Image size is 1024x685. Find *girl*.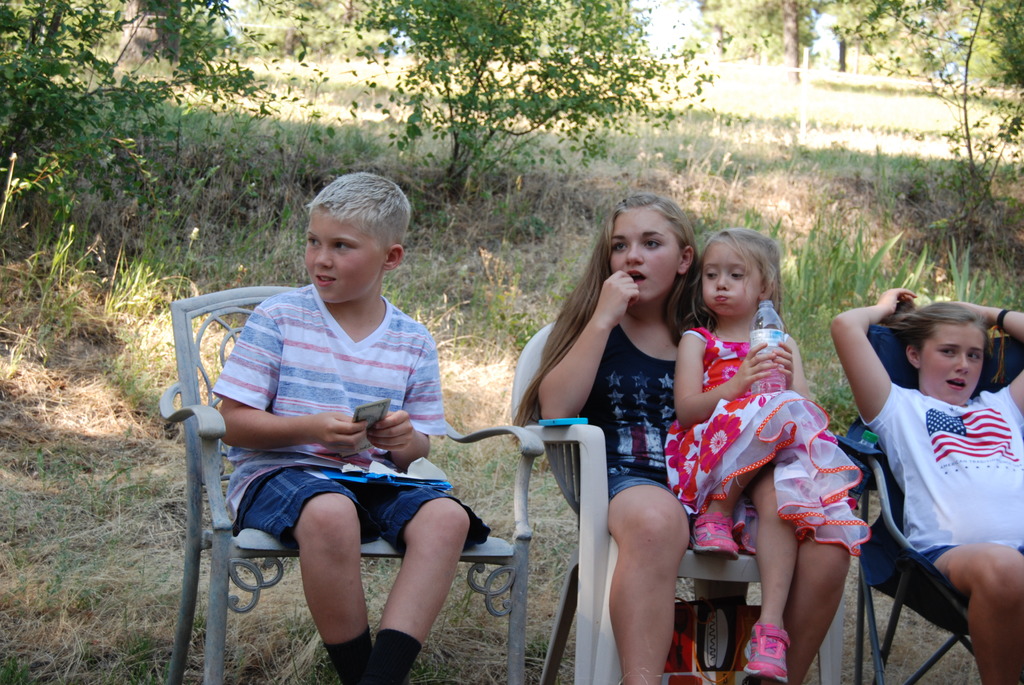
(left=507, top=194, right=851, bottom=684).
